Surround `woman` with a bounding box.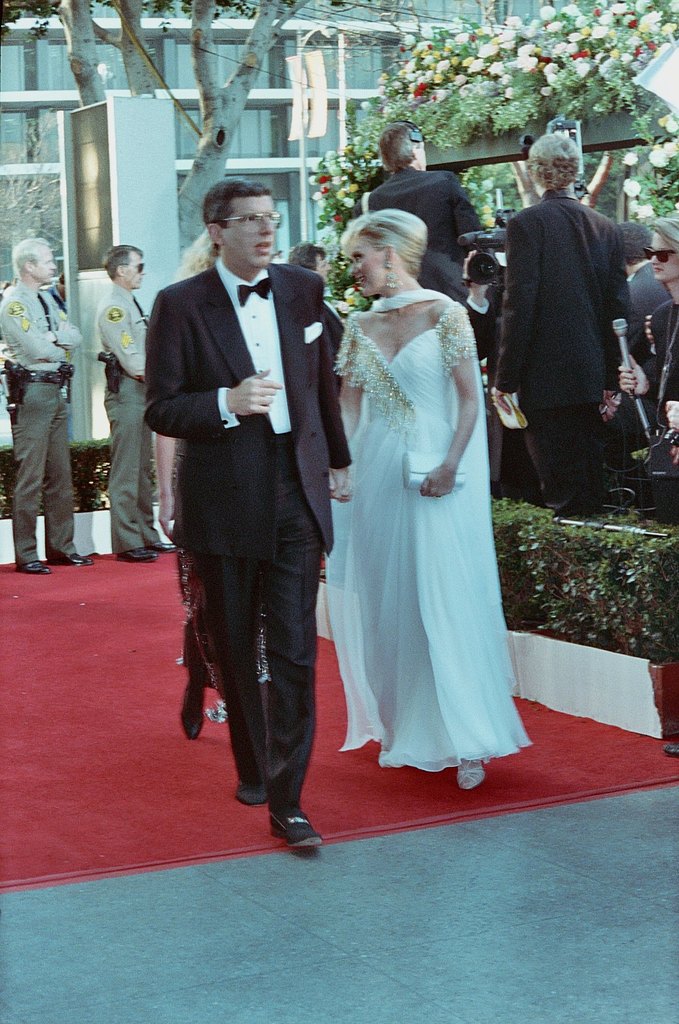
614,217,678,438.
